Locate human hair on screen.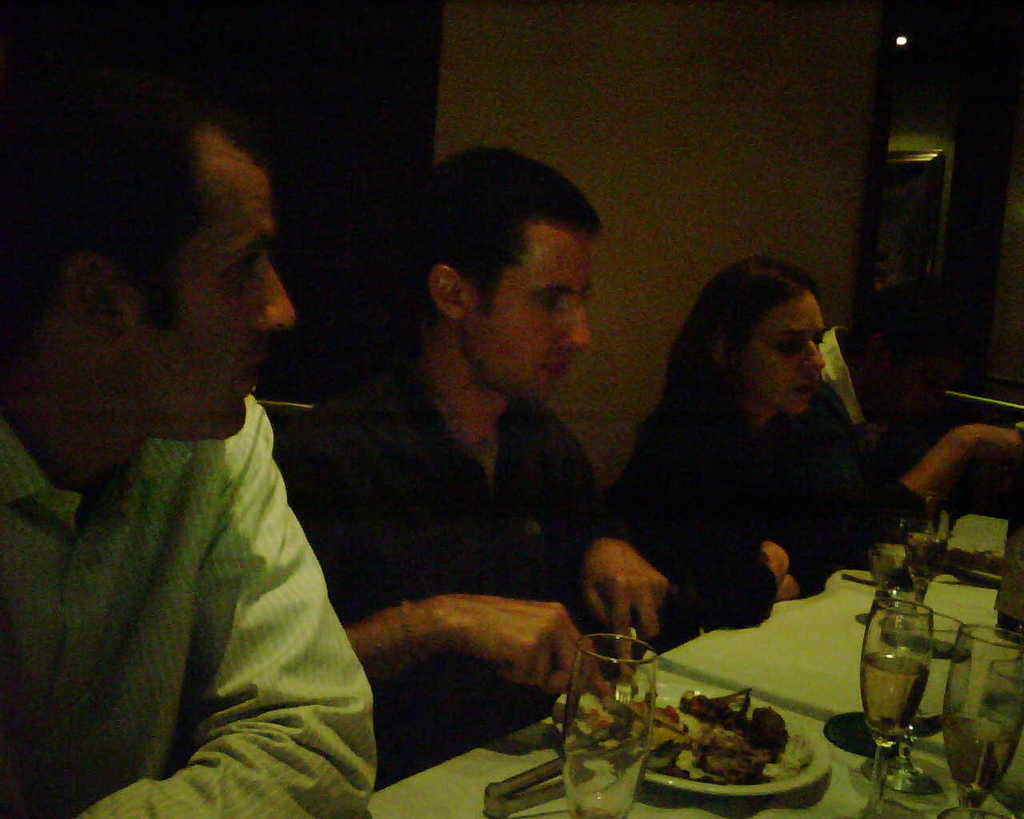
On screen at x1=663 y1=254 x2=825 y2=454.
